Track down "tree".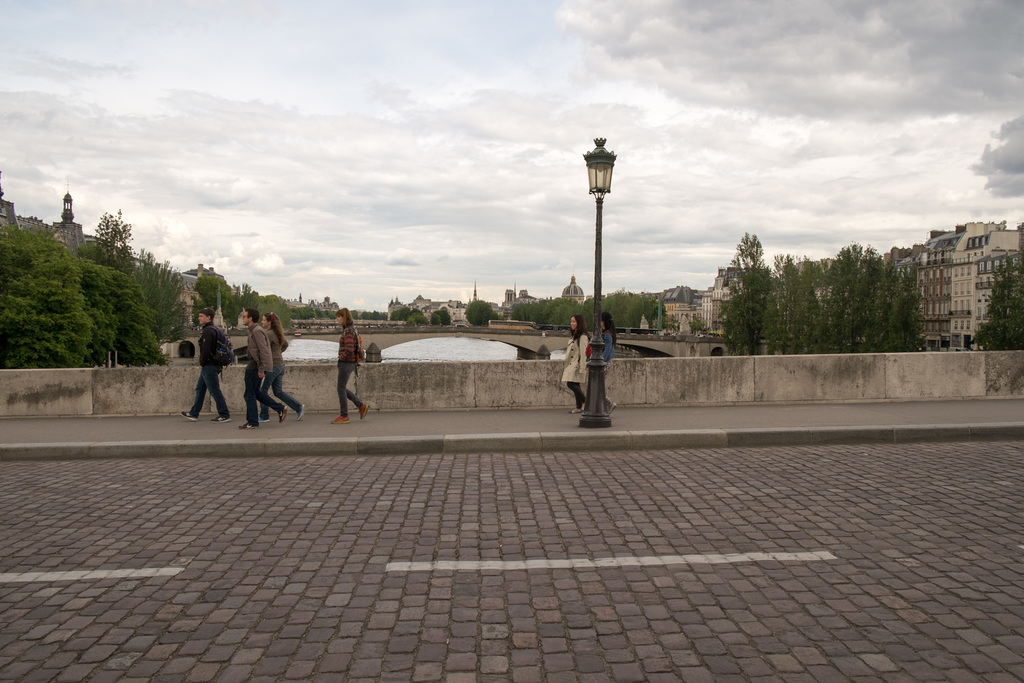
Tracked to [x1=509, y1=302, x2=538, y2=321].
